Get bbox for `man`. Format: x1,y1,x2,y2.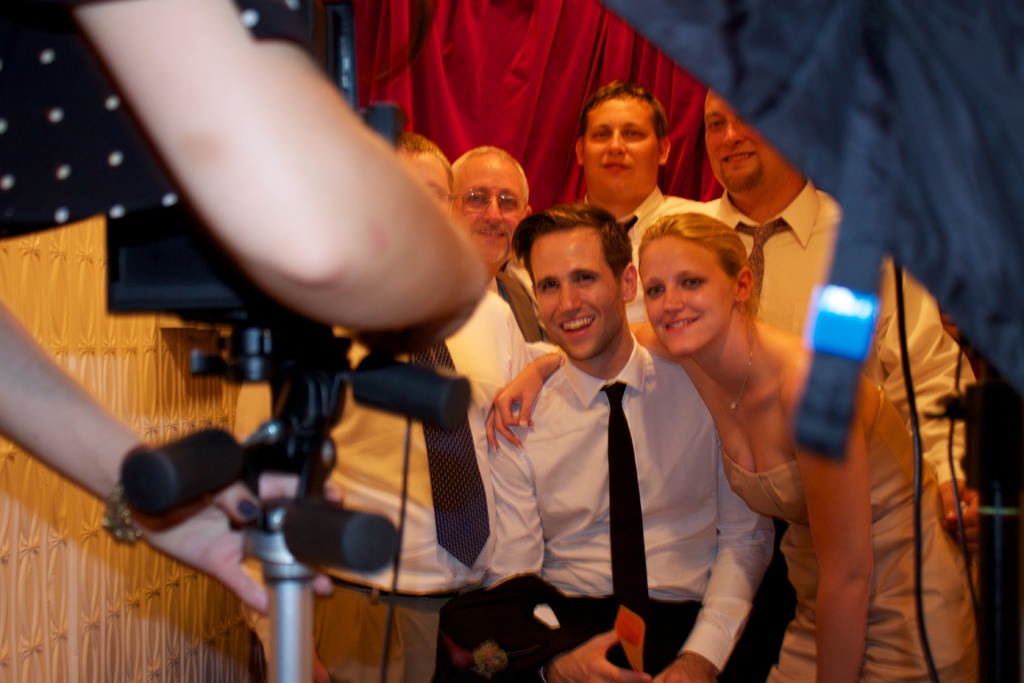
703,83,985,593.
